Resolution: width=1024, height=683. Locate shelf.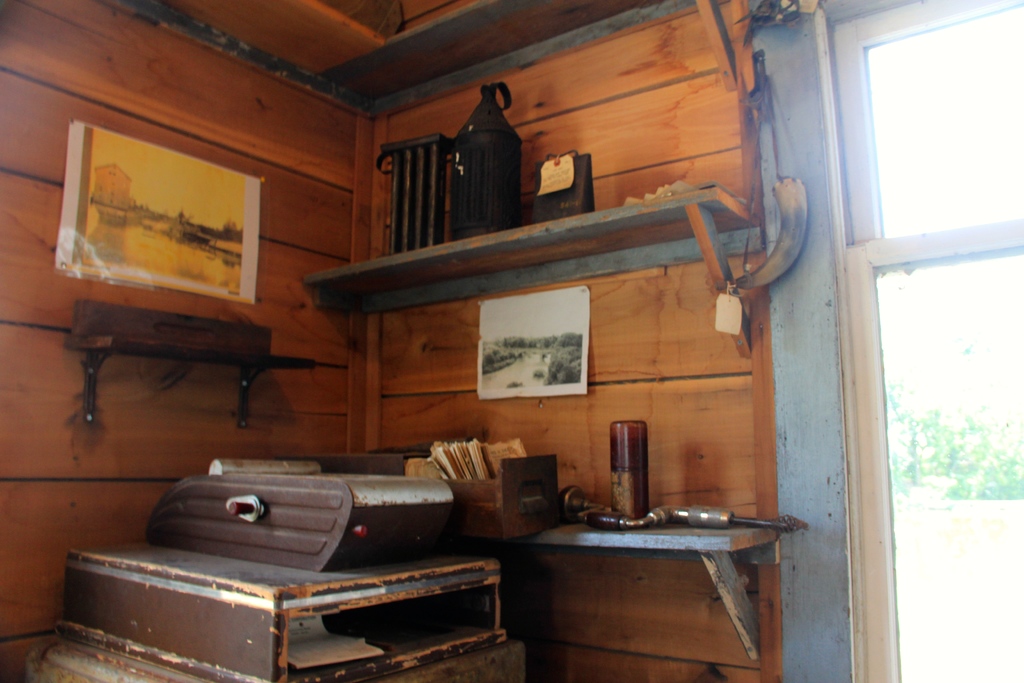
514/513/781/651.
